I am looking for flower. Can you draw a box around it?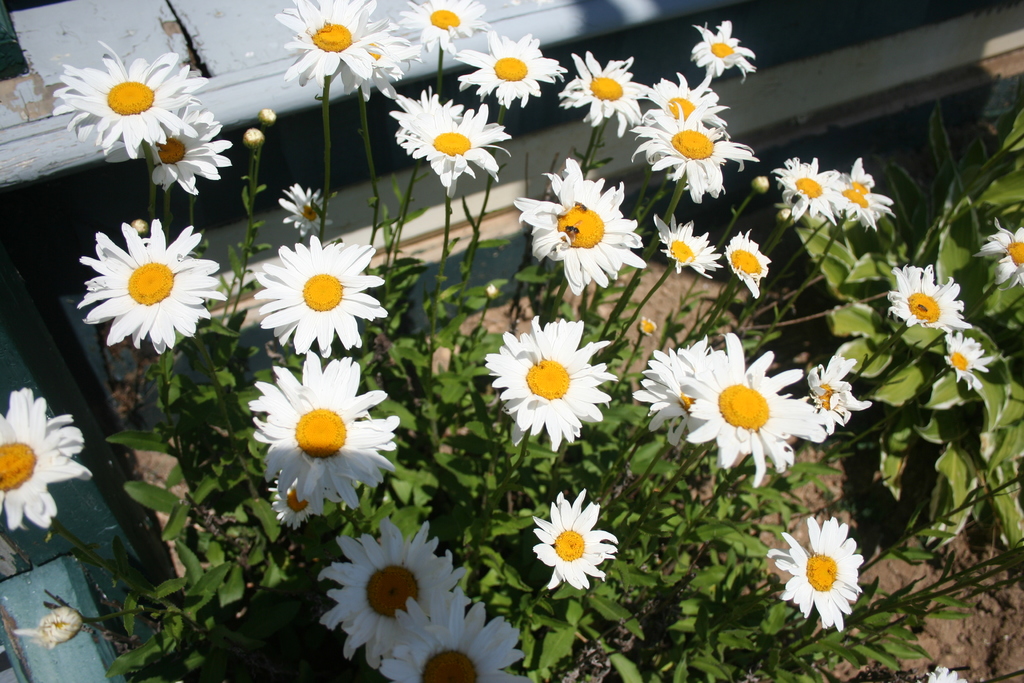
Sure, the bounding box is [left=678, top=347, right=820, bottom=491].
